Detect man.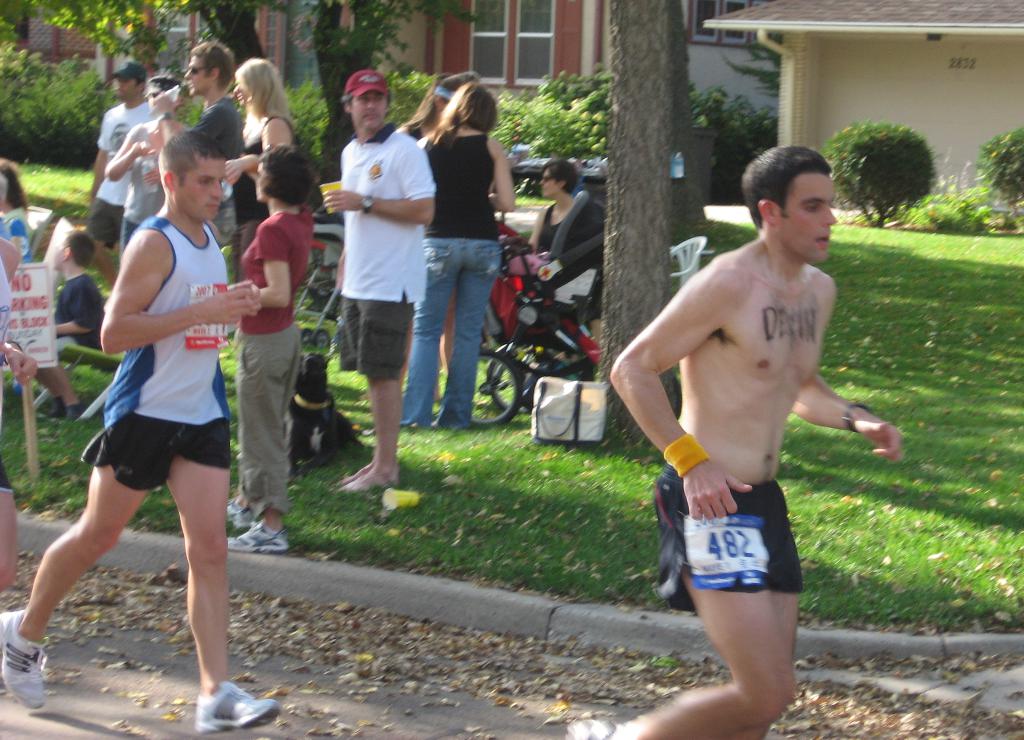
Detected at (left=145, top=39, right=252, bottom=242).
